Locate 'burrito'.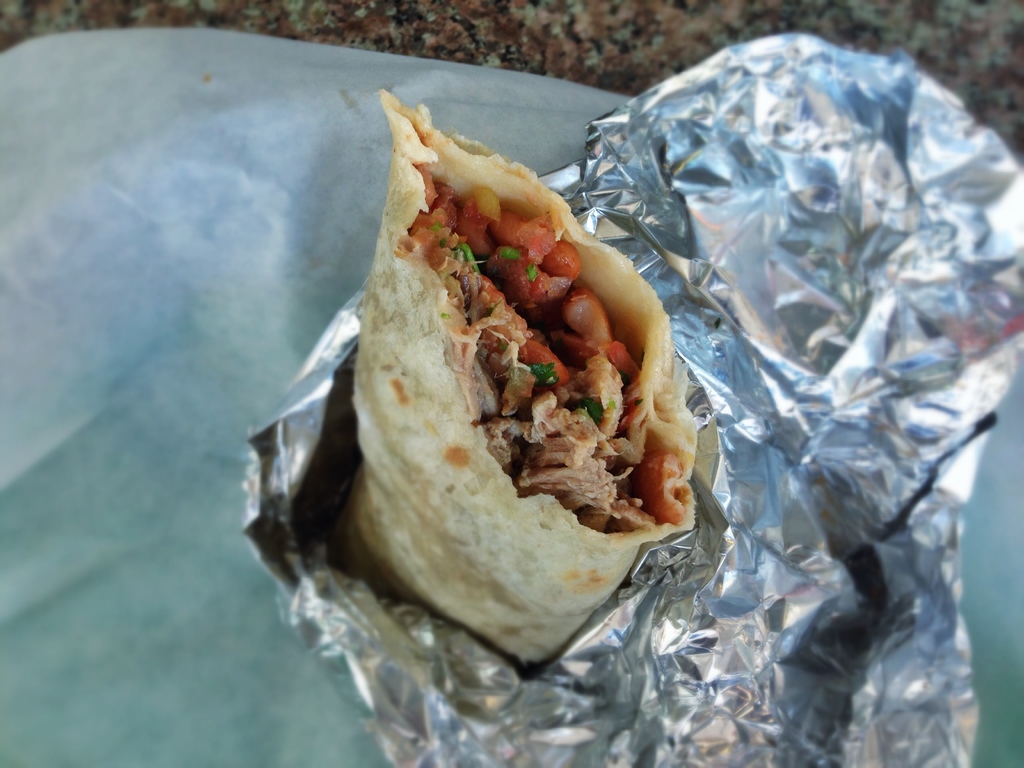
Bounding box: Rect(326, 88, 696, 677).
